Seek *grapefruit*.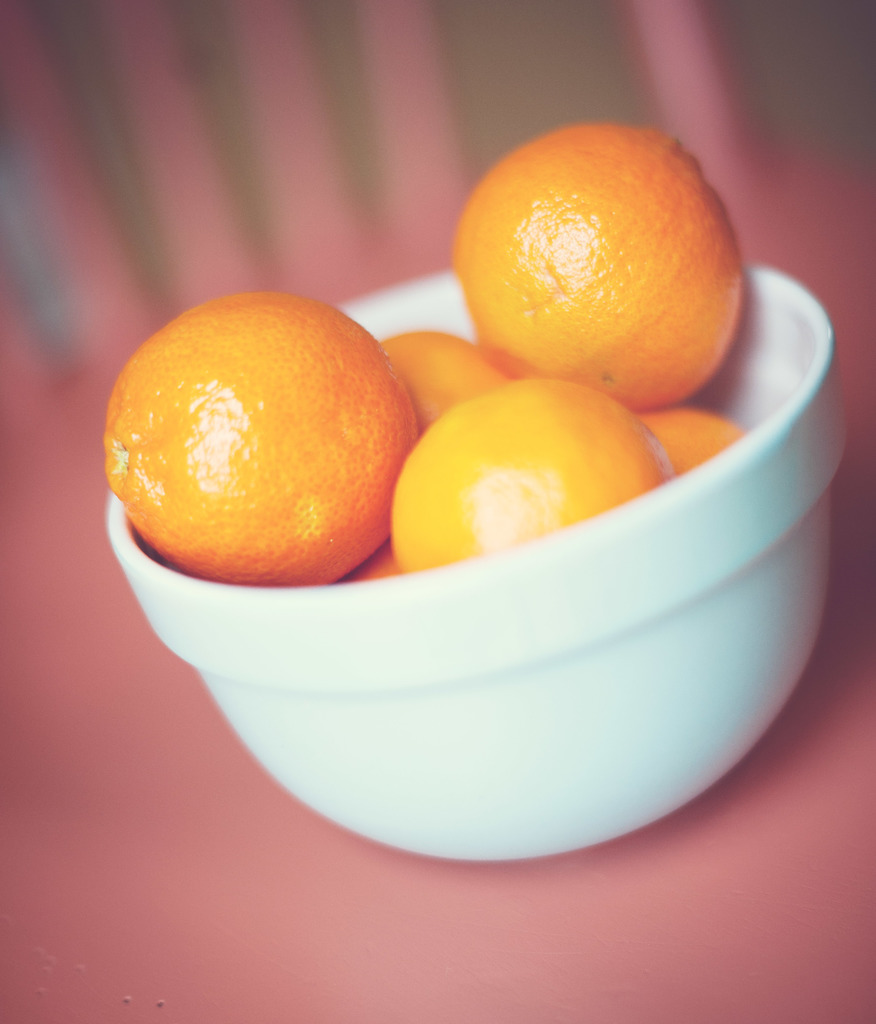
l=104, t=288, r=419, b=584.
